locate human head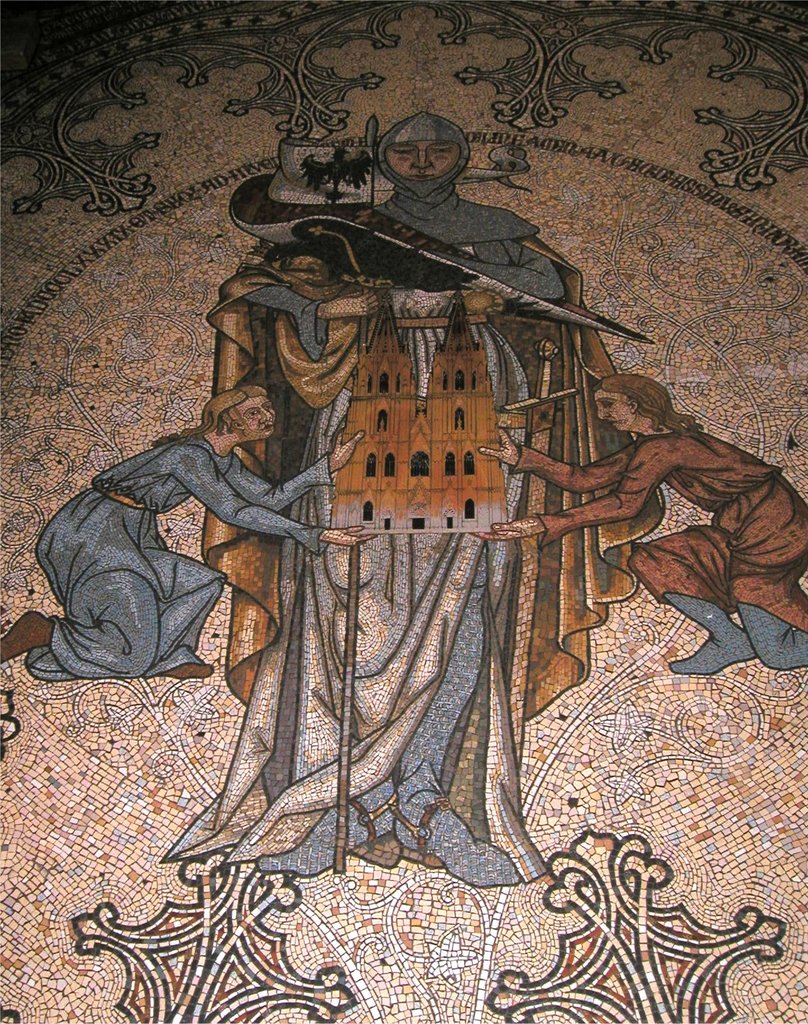
(x1=200, y1=382, x2=276, y2=435)
